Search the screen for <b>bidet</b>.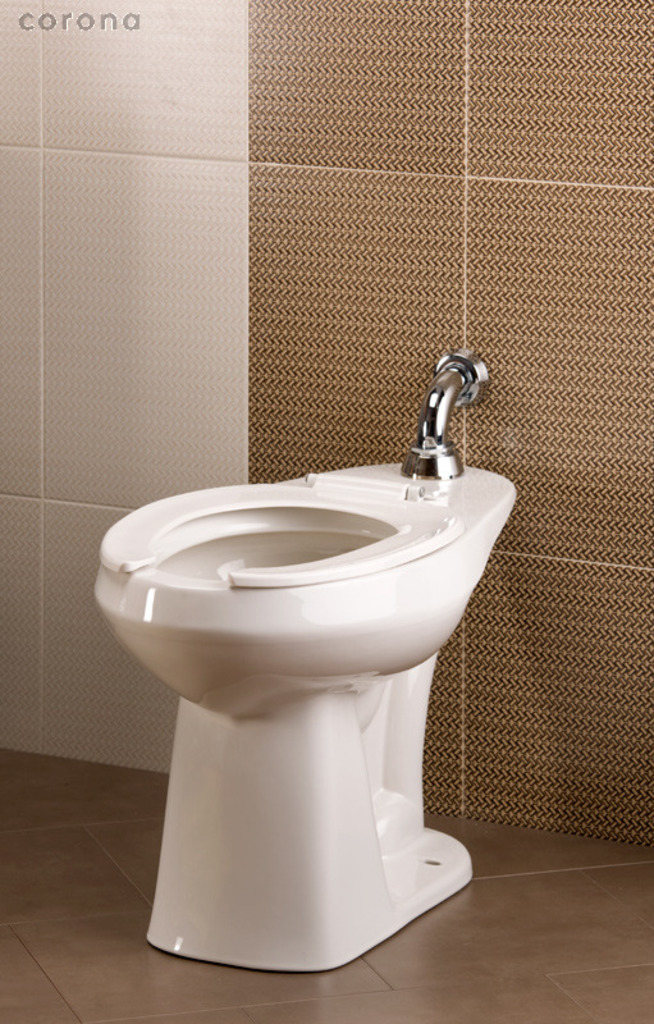
Found at 96,460,514,968.
